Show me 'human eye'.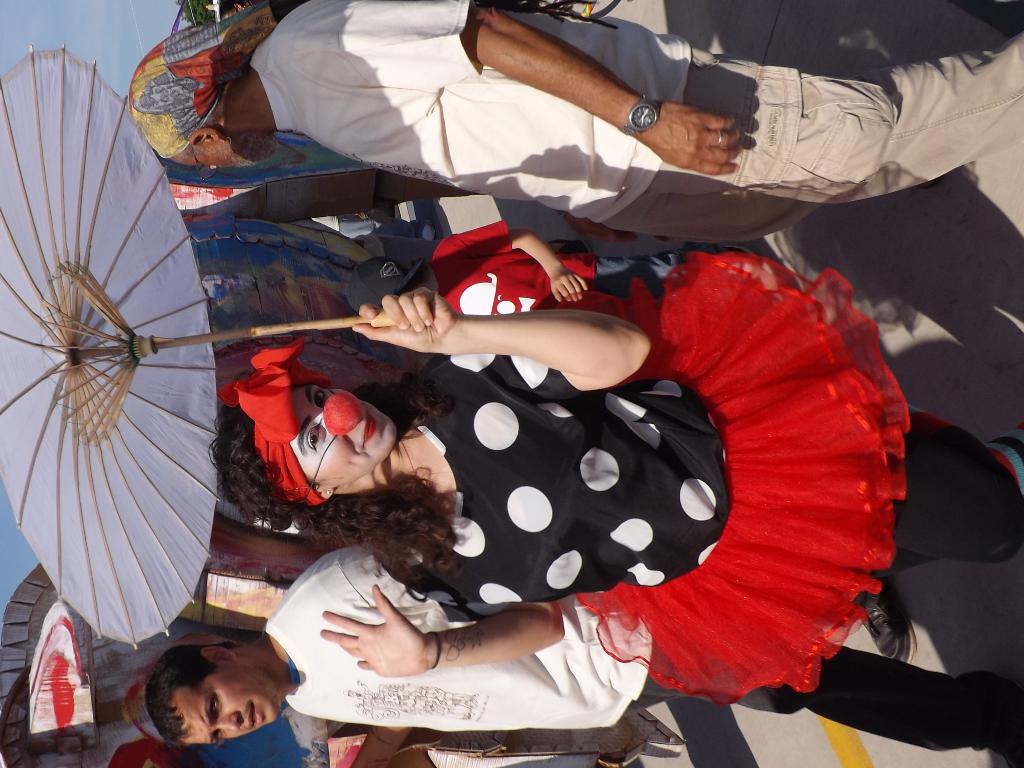
'human eye' is here: 308 388 332 410.
